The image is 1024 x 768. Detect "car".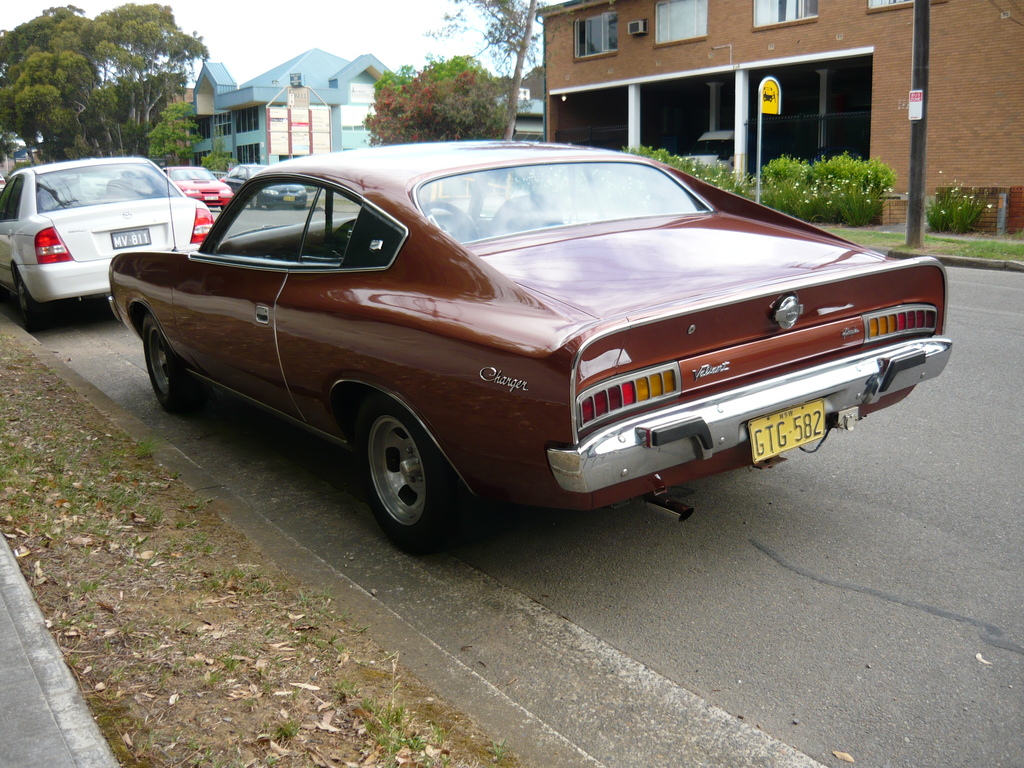
Detection: x1=0, y1=172, x2=5, y2=193.
